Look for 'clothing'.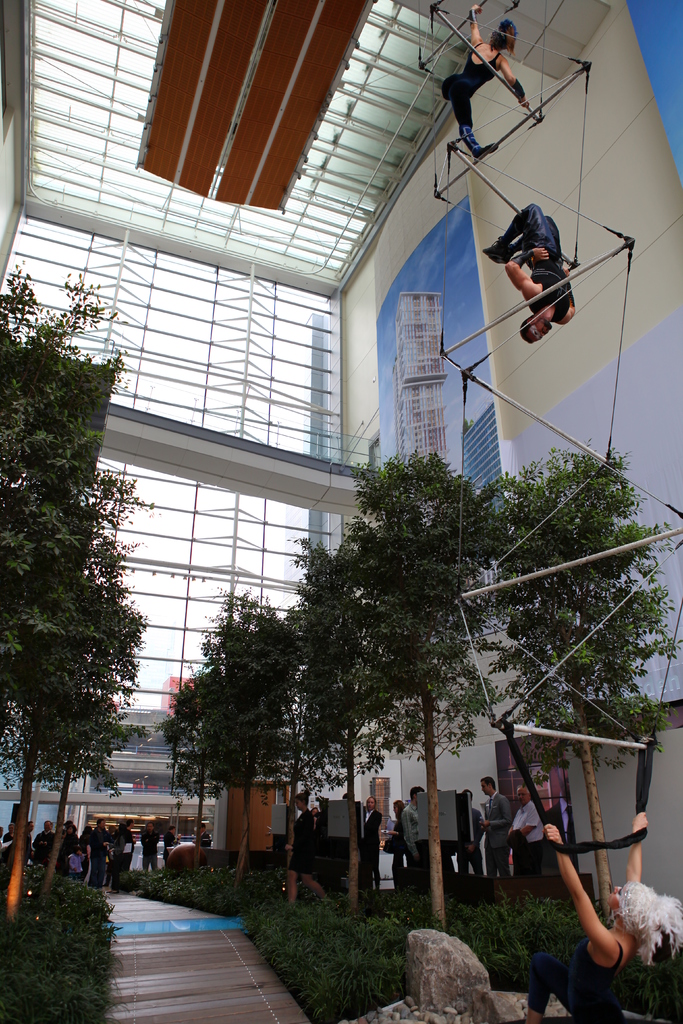
Found: x1=400 y1=803 x2=420 y2=881.
